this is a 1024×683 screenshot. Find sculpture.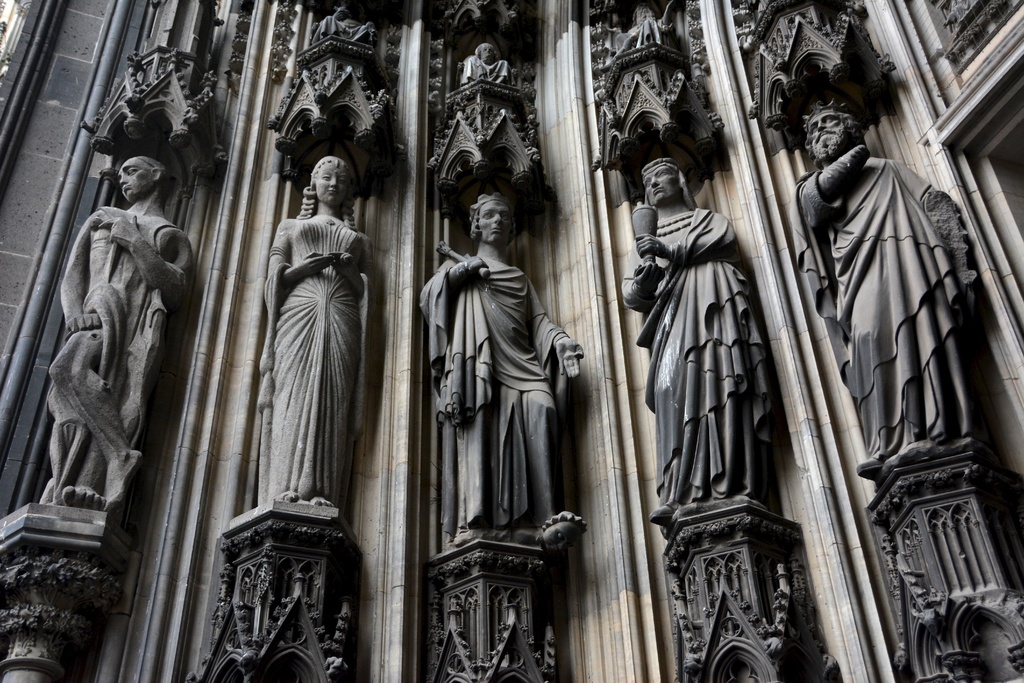
Bounding box: <box>311,3,383,58</box>.
